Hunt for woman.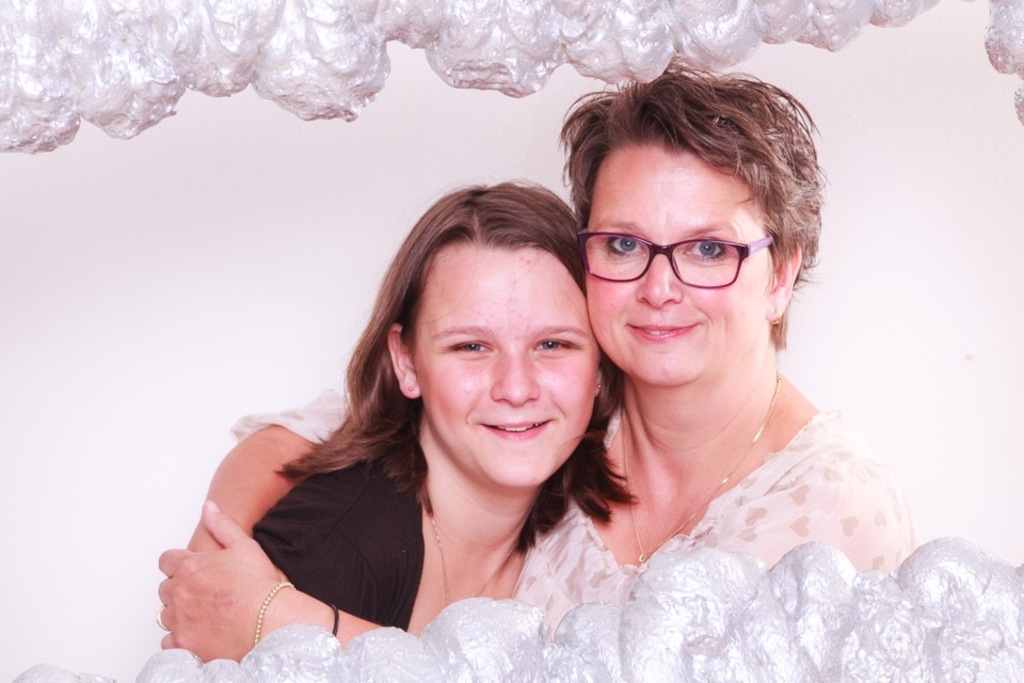
Hunted down at crop(557, 59, 915, 578).
